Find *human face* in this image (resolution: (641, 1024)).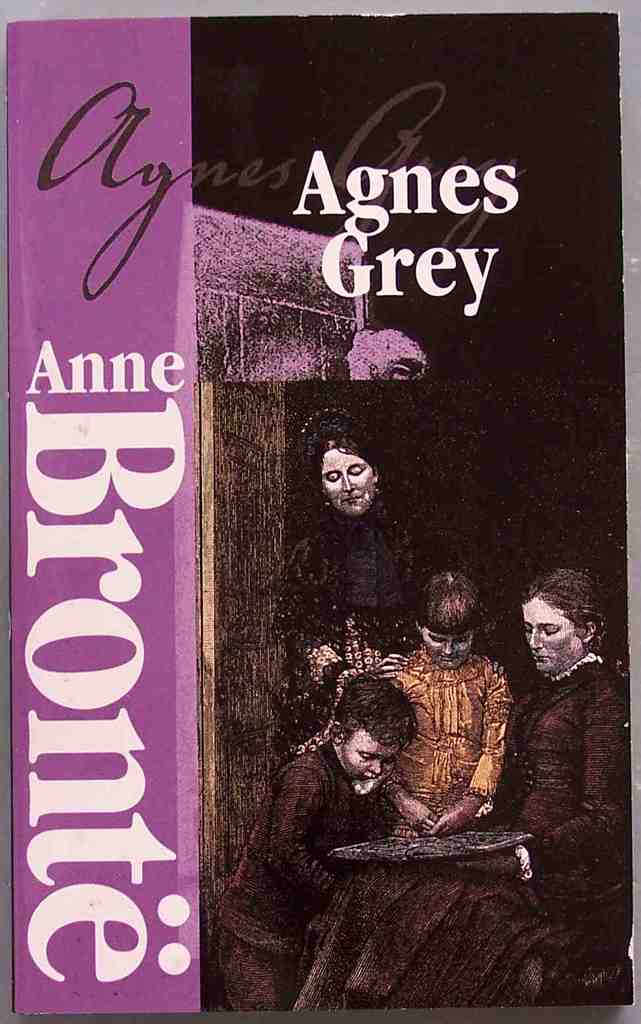
(323,447,374,517).
